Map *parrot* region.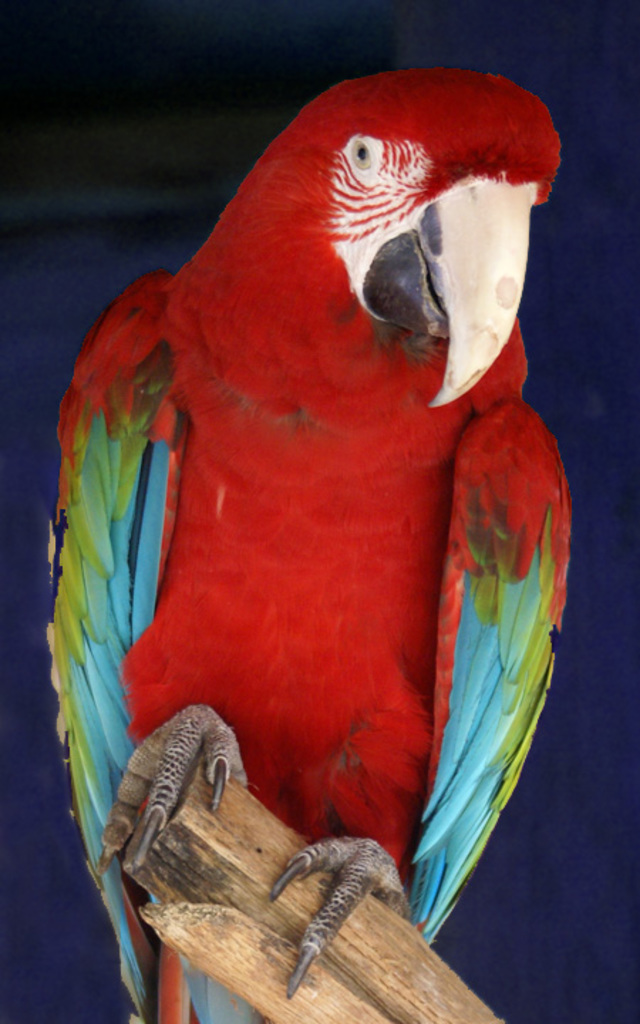
Mapped to bbox=(46, 68, 573, 1023).
